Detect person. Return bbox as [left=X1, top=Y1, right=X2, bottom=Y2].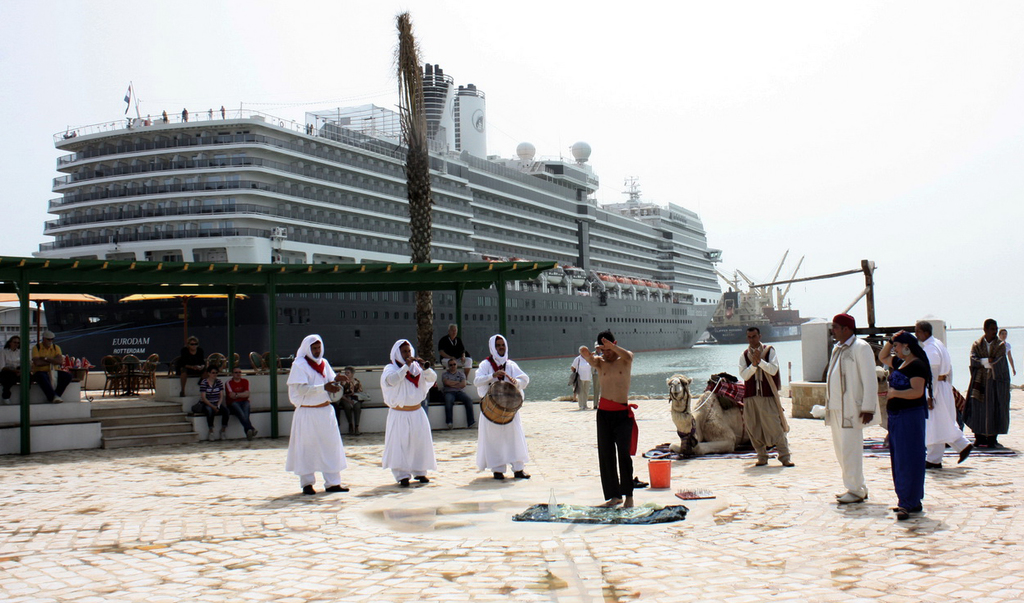
[left=0, top=331, right=25, bottom=396].
